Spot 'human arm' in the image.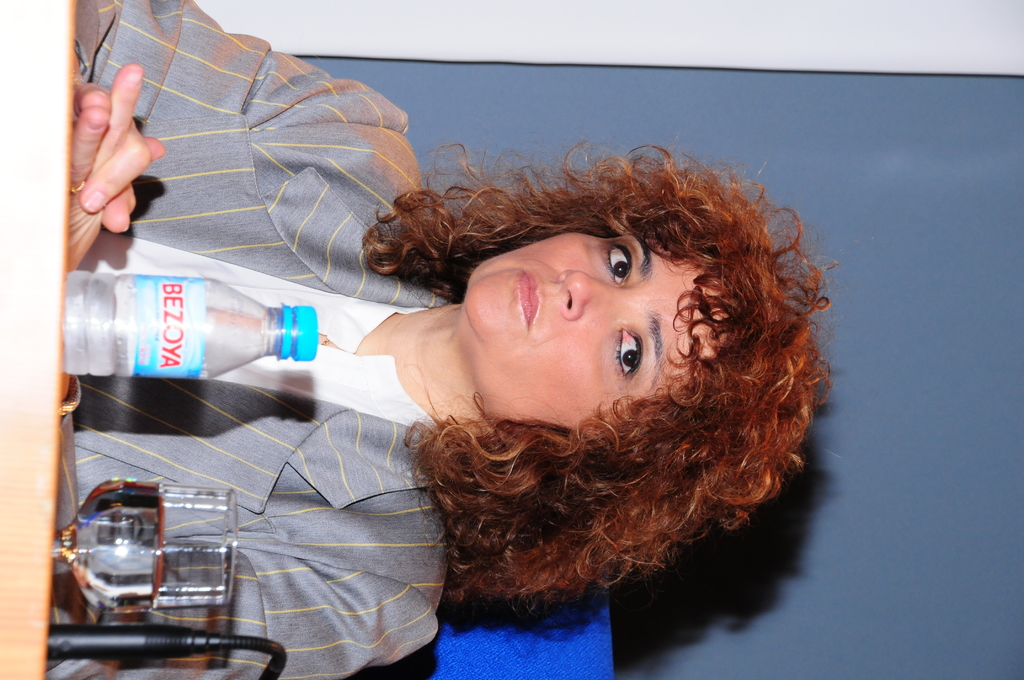
'human arm' found at [left=72, top=0, right=410, bottom=234].
